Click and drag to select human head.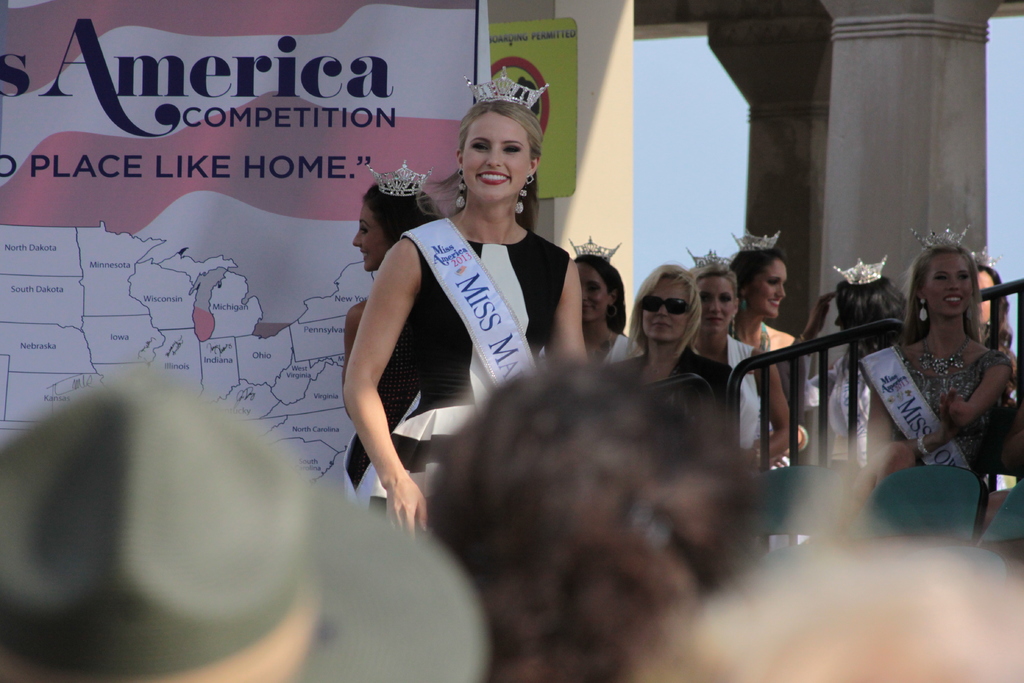
Selection: locate(830, 259, 911, 344).
